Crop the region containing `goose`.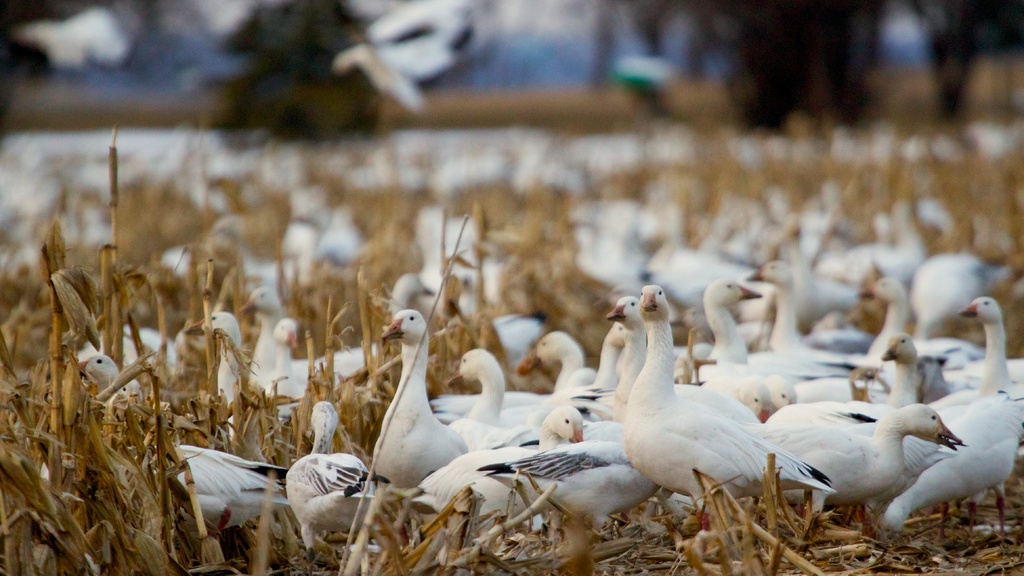
Crop region: x1=417, y1=401, x2=587, y2=520.
